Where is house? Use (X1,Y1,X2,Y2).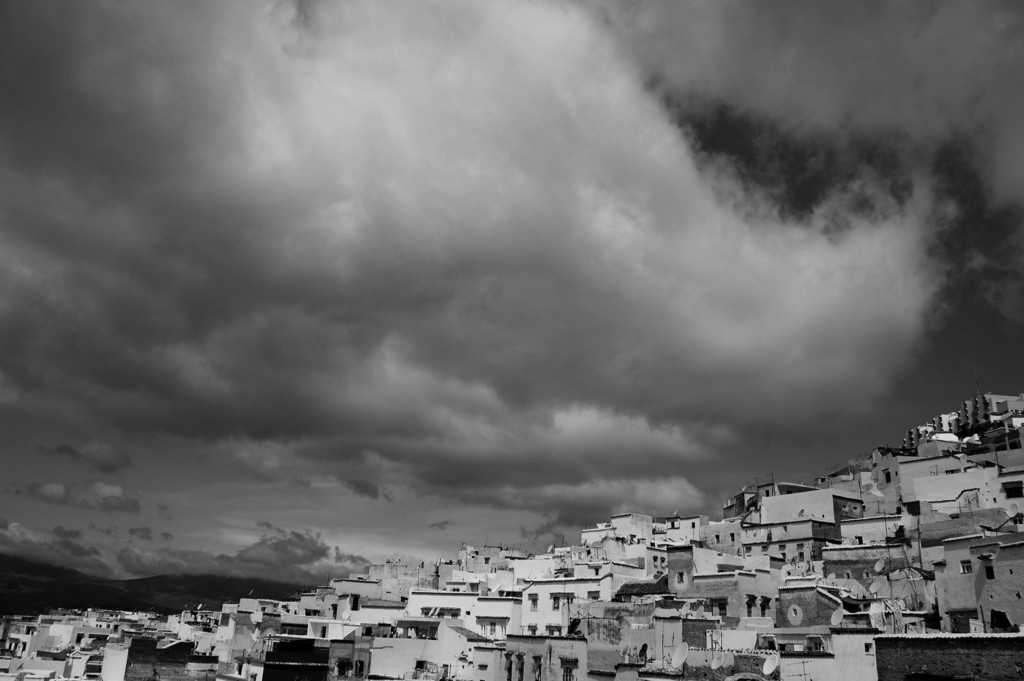
(956,387,1021,428).
